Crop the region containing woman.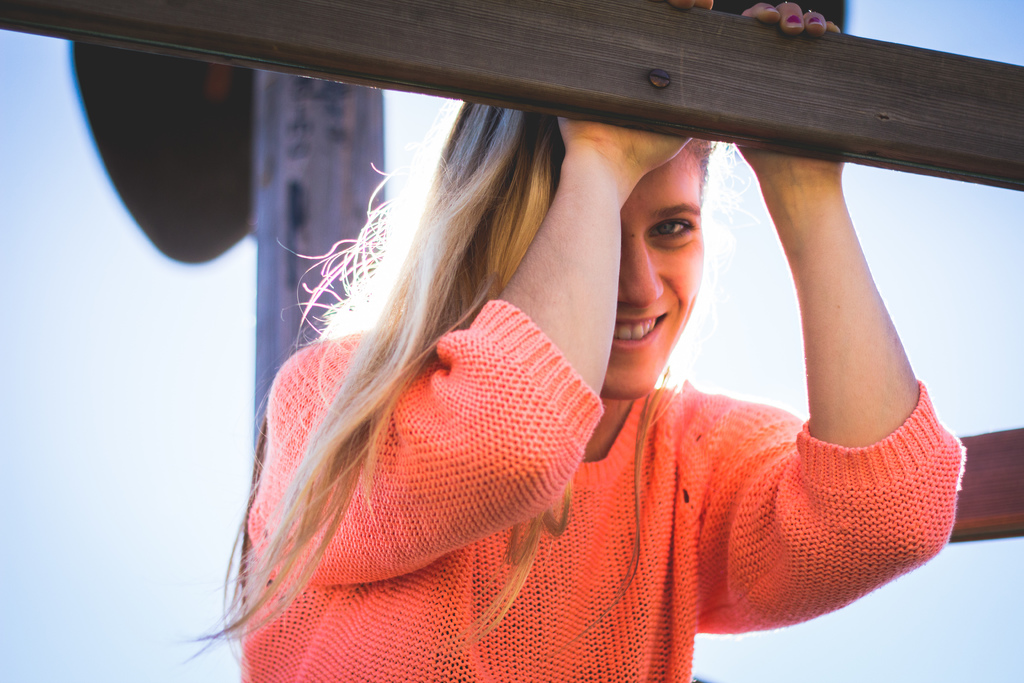
Crop region: x1=175 y1=0 x2=961 y2=682.
